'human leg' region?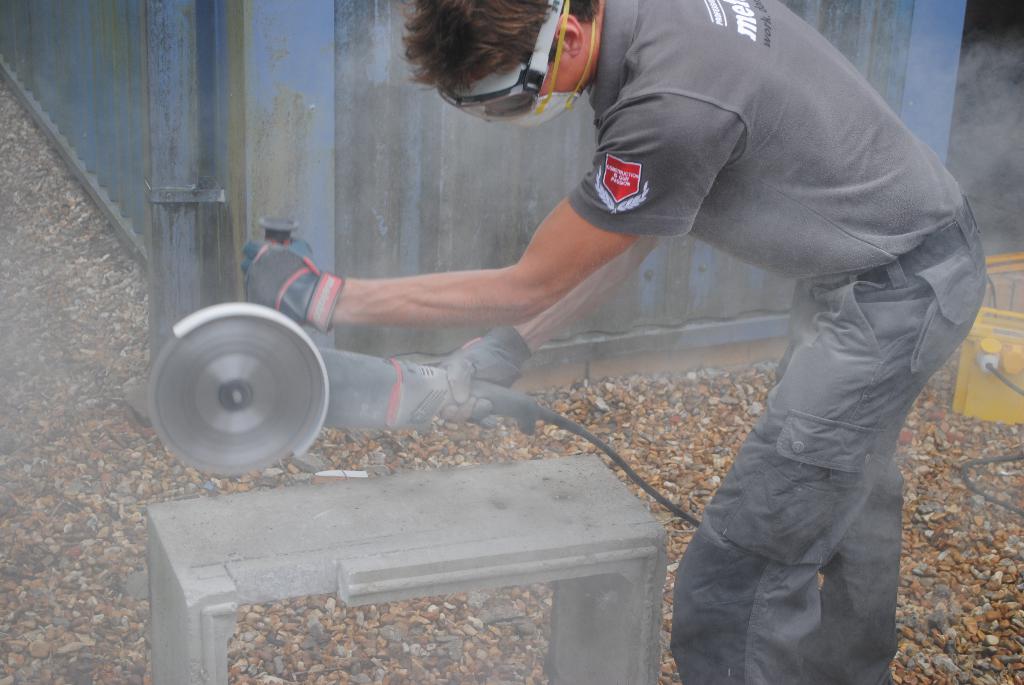
[801, 284, 908, 684]
